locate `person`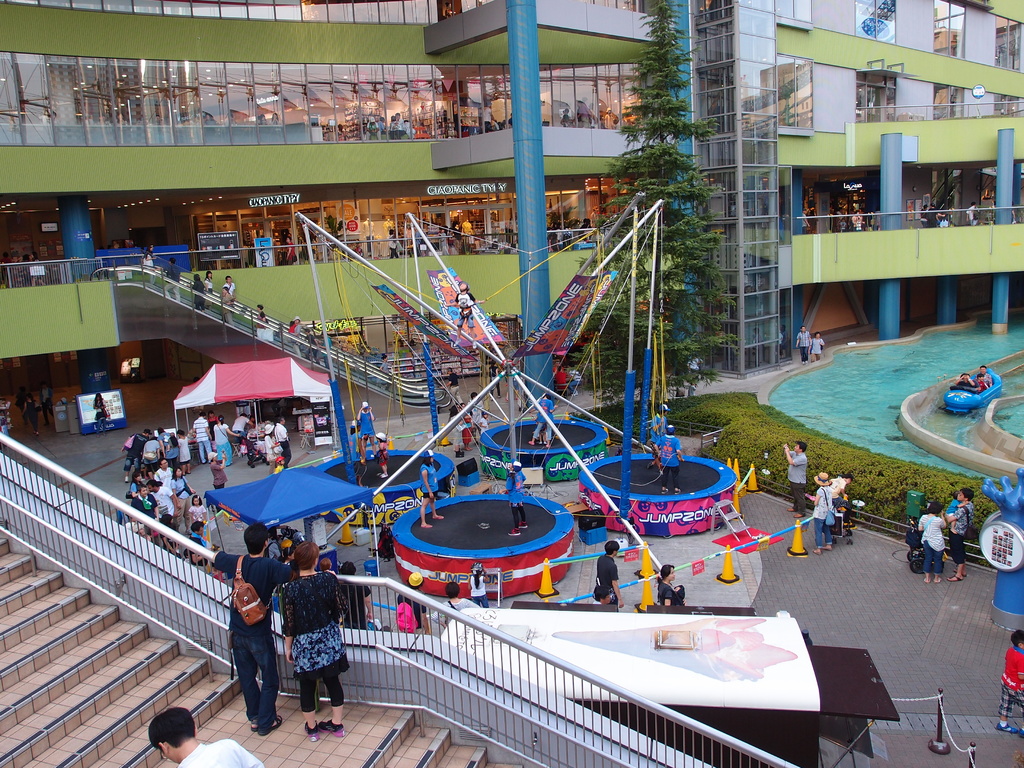
box(266, 424, 282, 475)
